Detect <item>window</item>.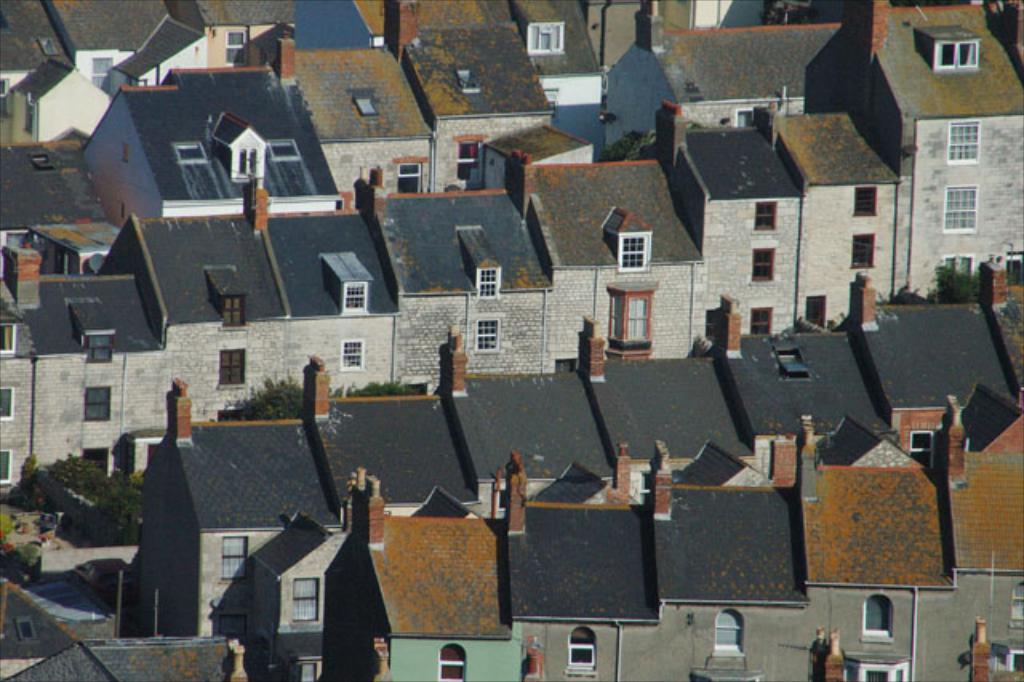
Detected at rect(290, 656, 322, 680).
